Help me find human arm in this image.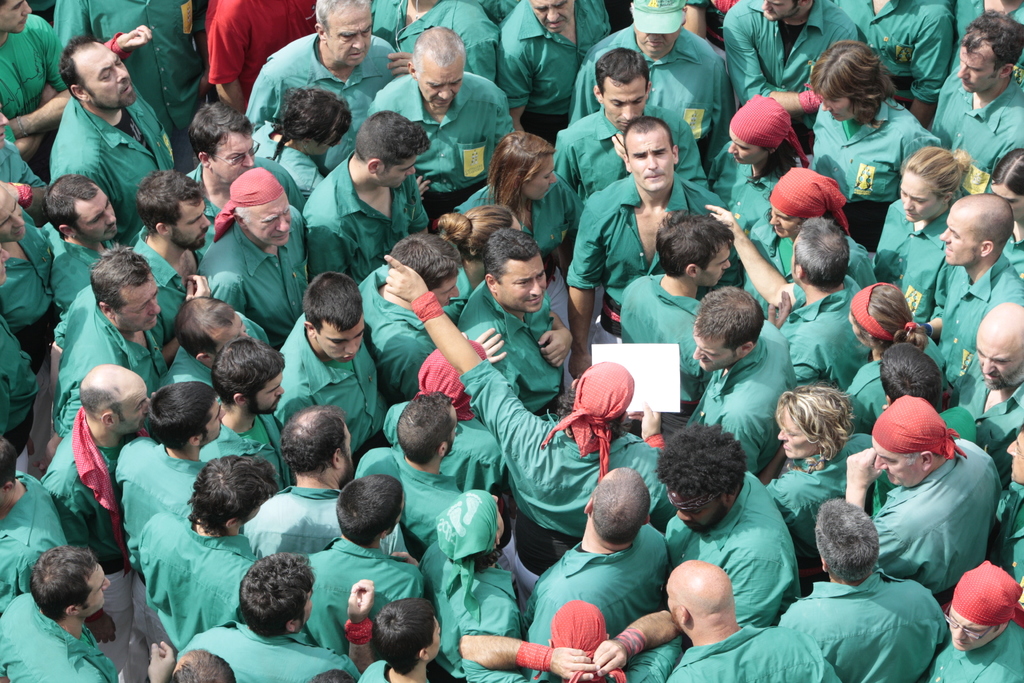
Found it: locate(49, 0, 158, 53).
